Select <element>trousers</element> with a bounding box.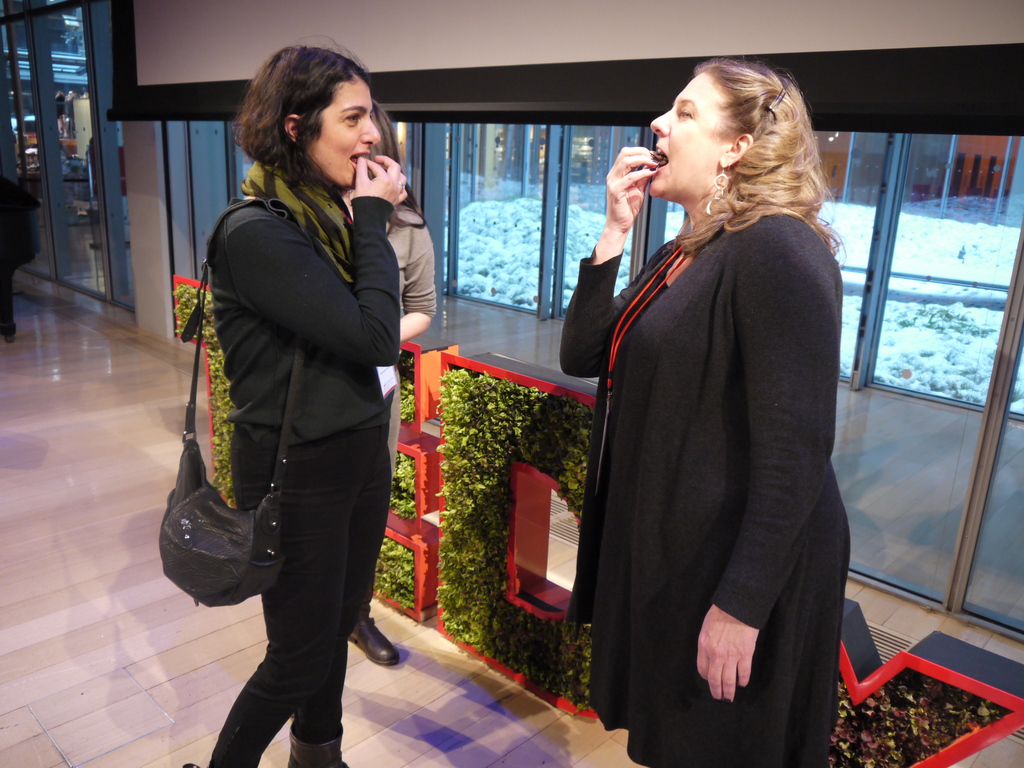
pyautogui.locateOnScreen(212, 440, 392, 765).
